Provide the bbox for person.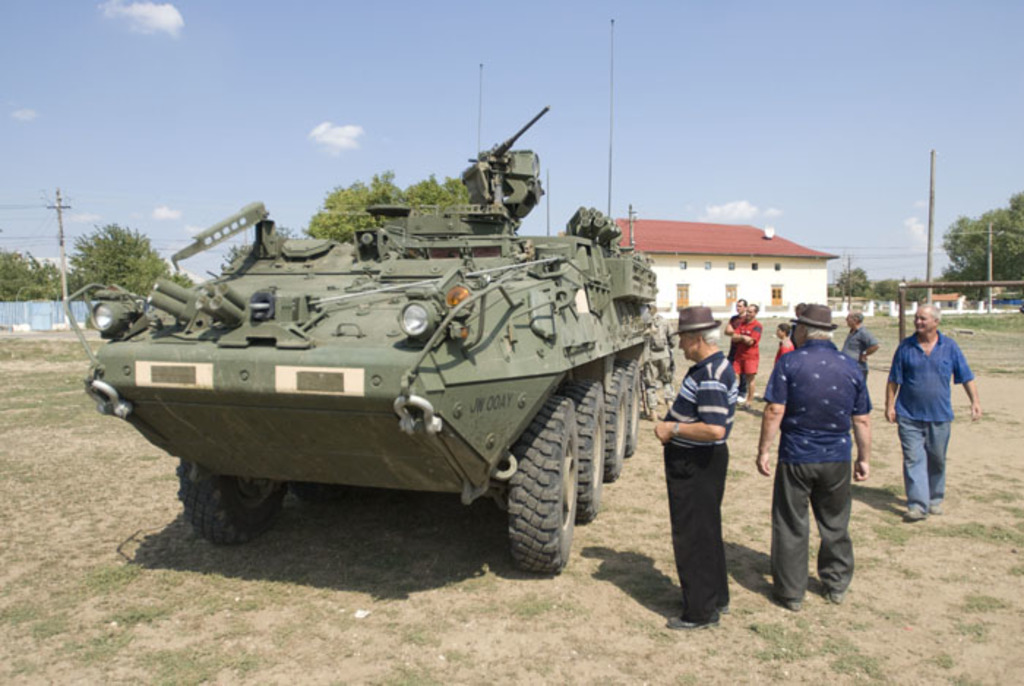
[left=753, top=303, right=870, bottom=625].
